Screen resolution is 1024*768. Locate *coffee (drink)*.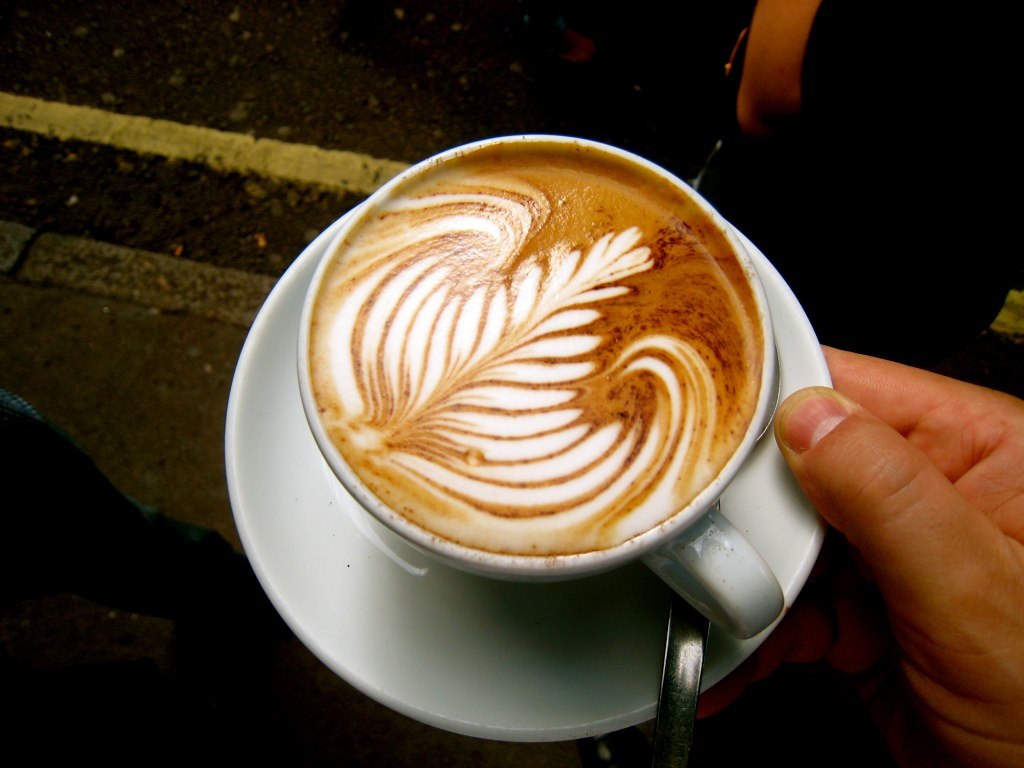
[left=308, top=150, right=766, bottom=556].
